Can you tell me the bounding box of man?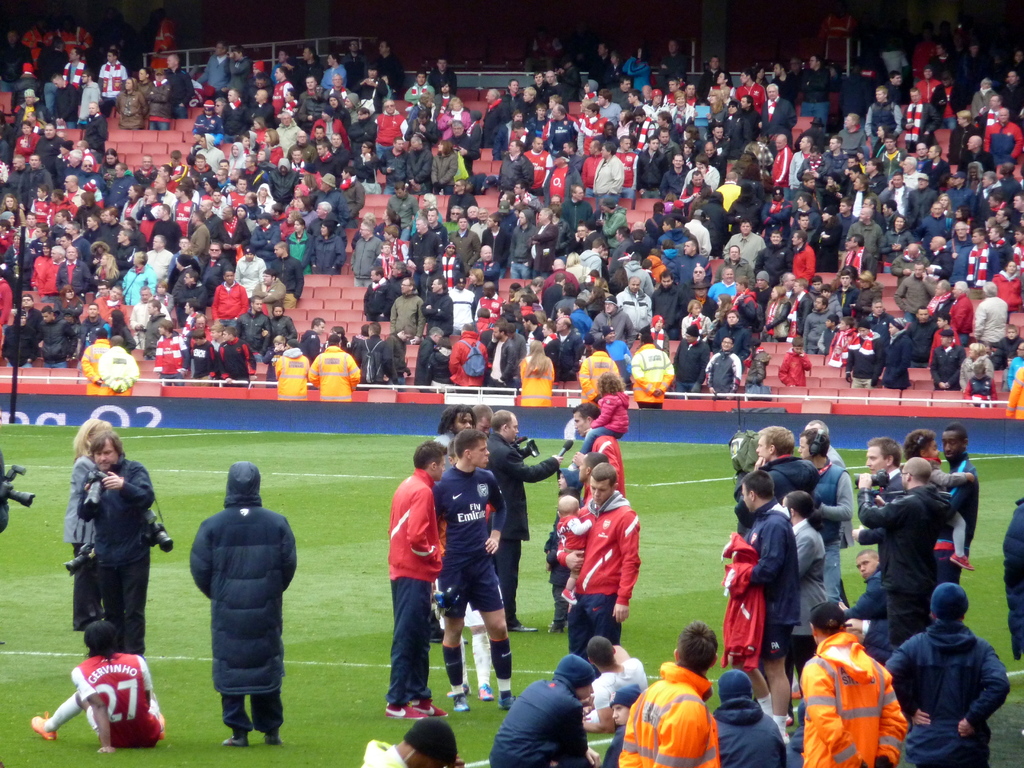
[540, 321, 561, 368].
